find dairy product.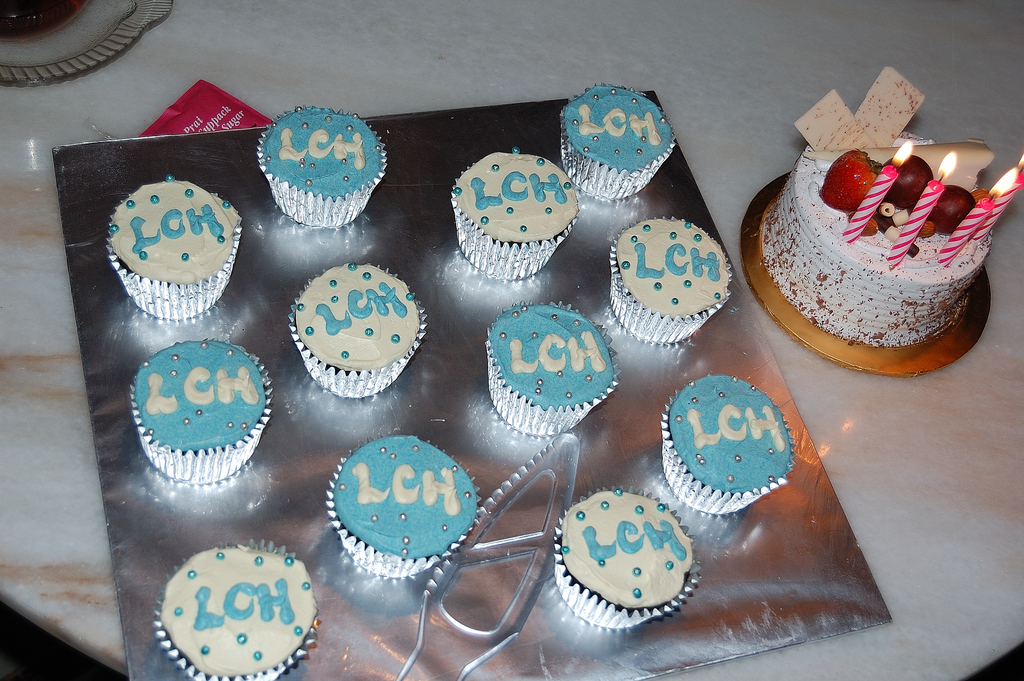
bbox=[269, 110, 387, 195].
